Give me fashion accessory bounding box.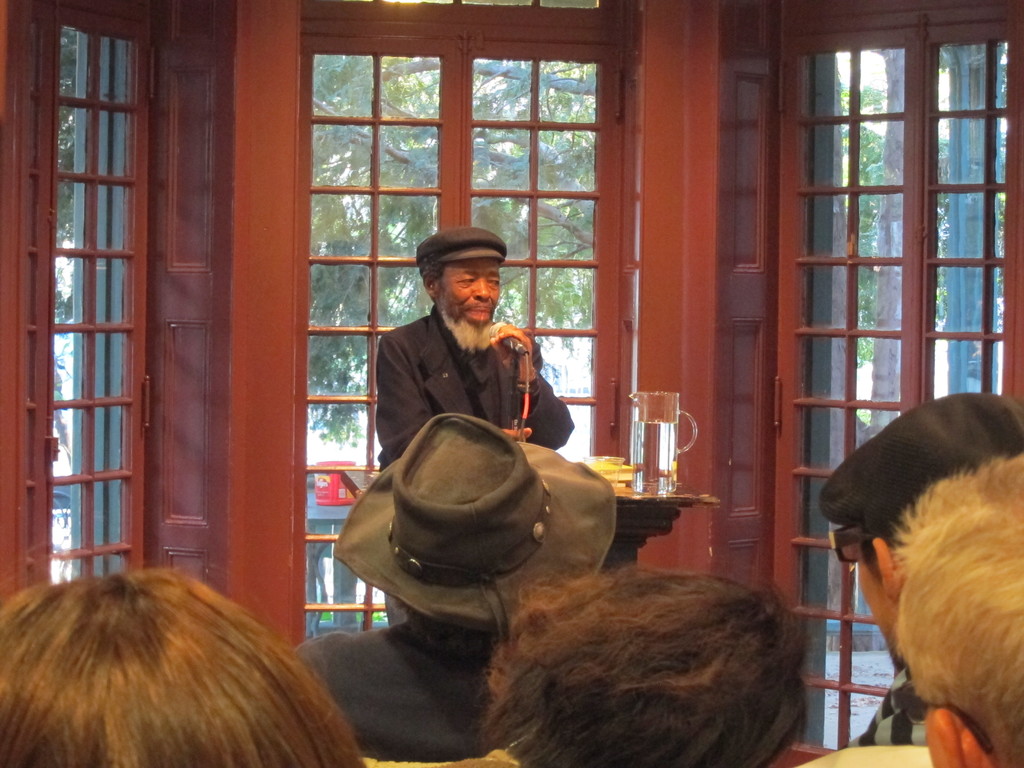
l=820, t=389, r=1023, b=540.
